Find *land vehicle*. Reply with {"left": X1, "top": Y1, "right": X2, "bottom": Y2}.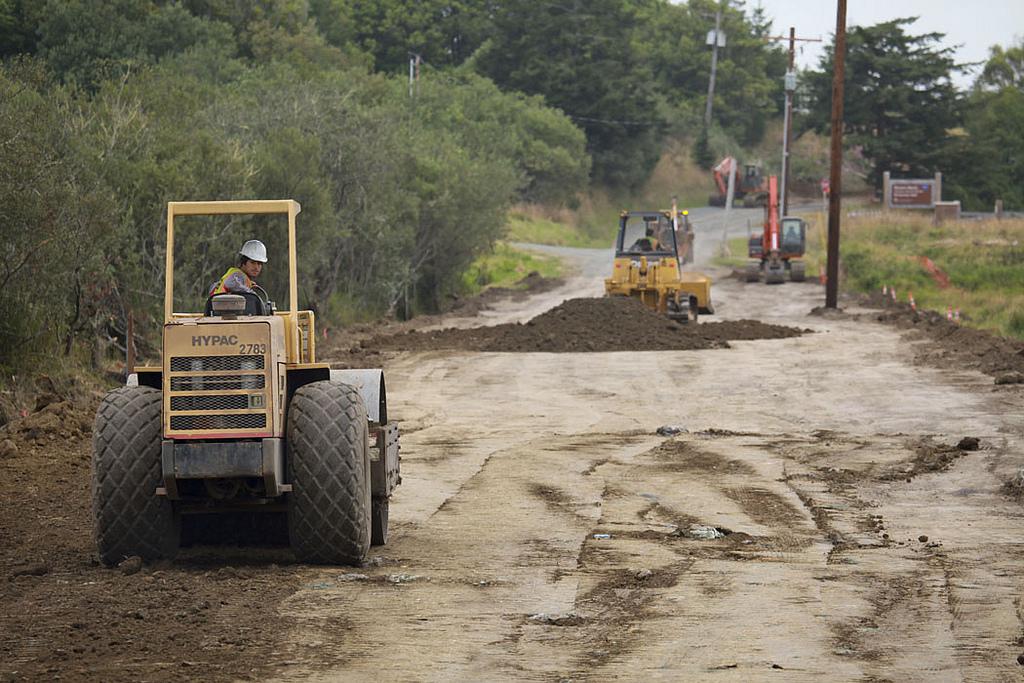
{"left": 93, "top": 201, "right": 400, "bottom": 568}.
